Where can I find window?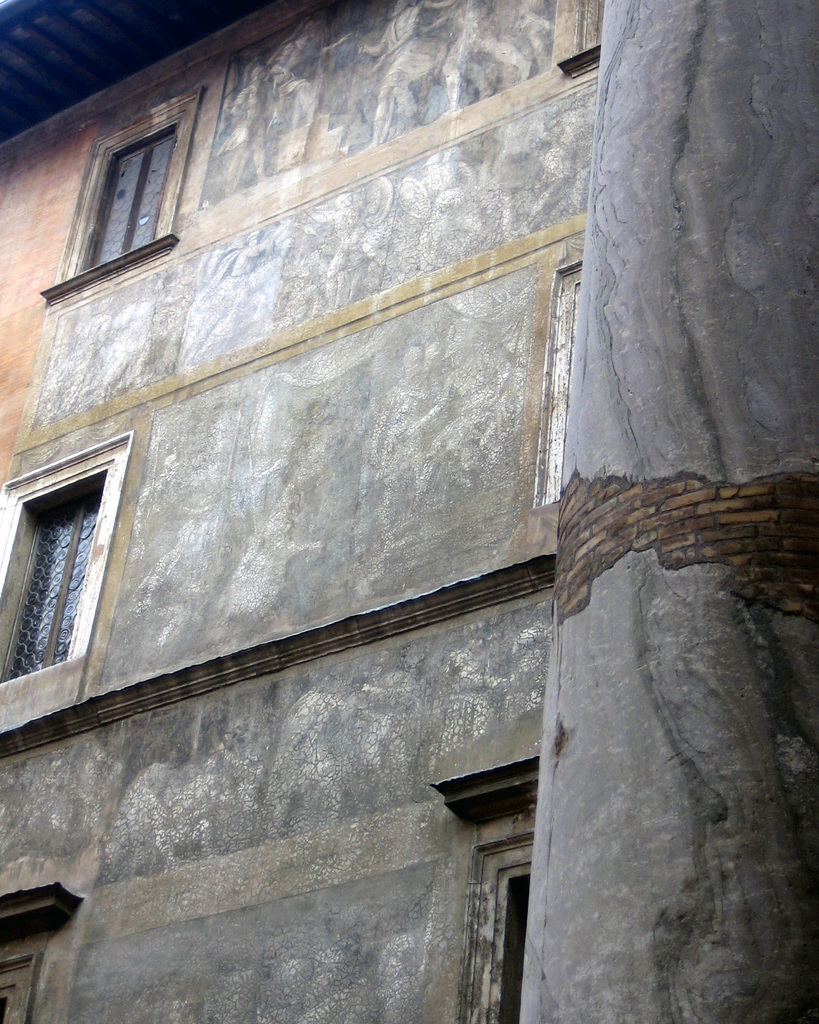
You can find it at crop(440, 770, 545, 1023).
